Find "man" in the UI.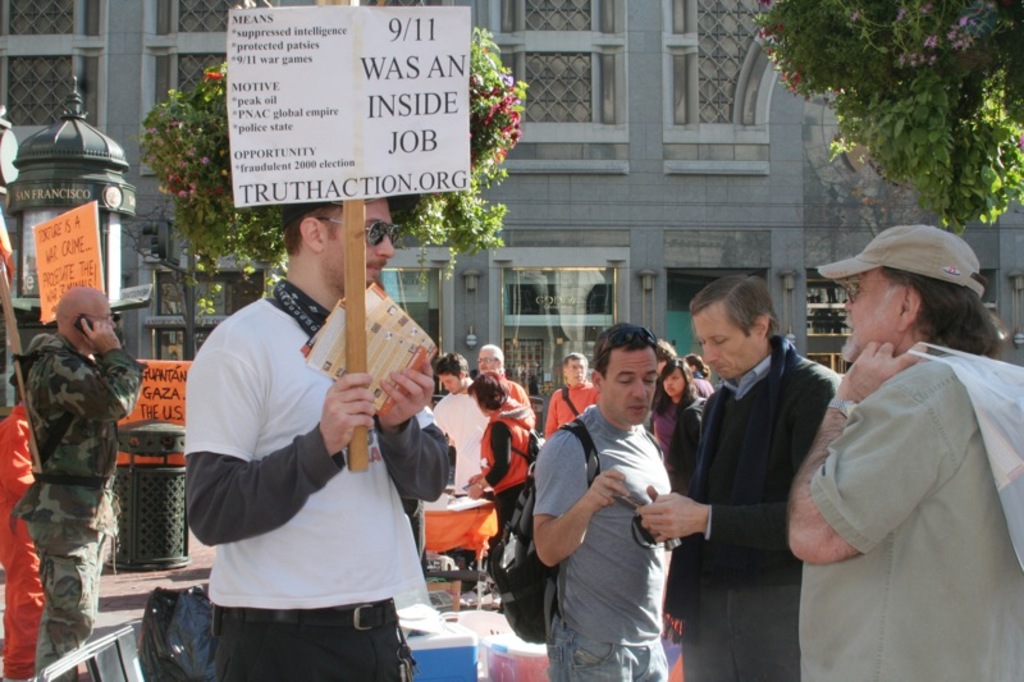
UI element at 12,287,145,681.
